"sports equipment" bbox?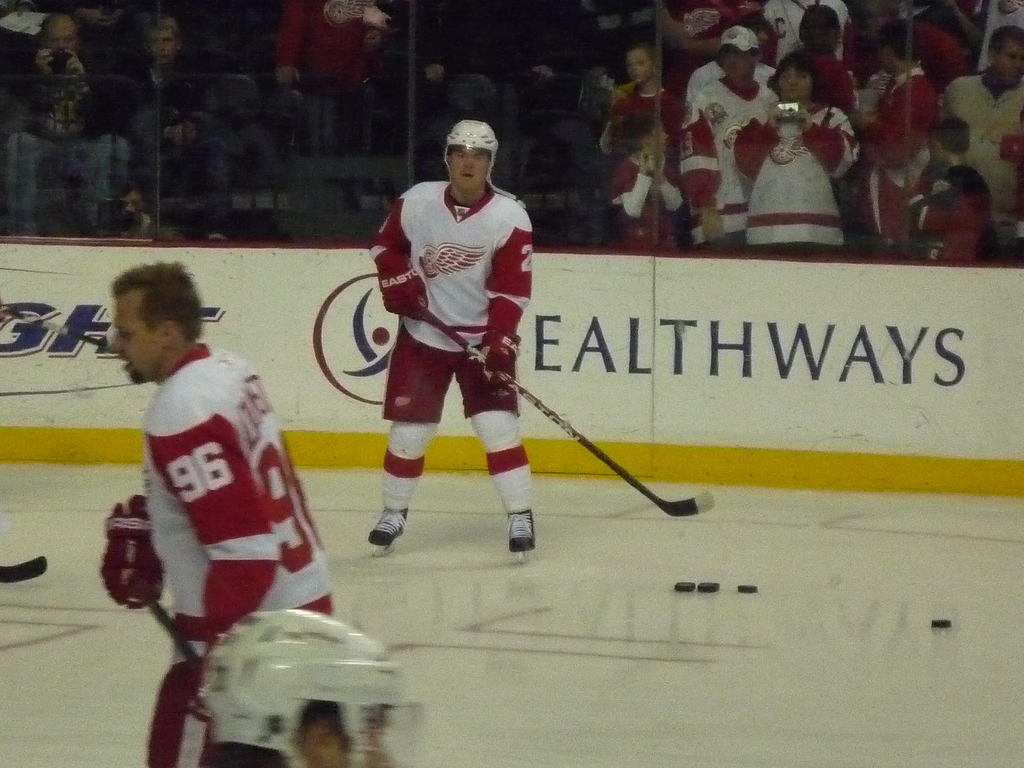
{"left": 417, "top": 301, "right": 722, "bottom": 521}
